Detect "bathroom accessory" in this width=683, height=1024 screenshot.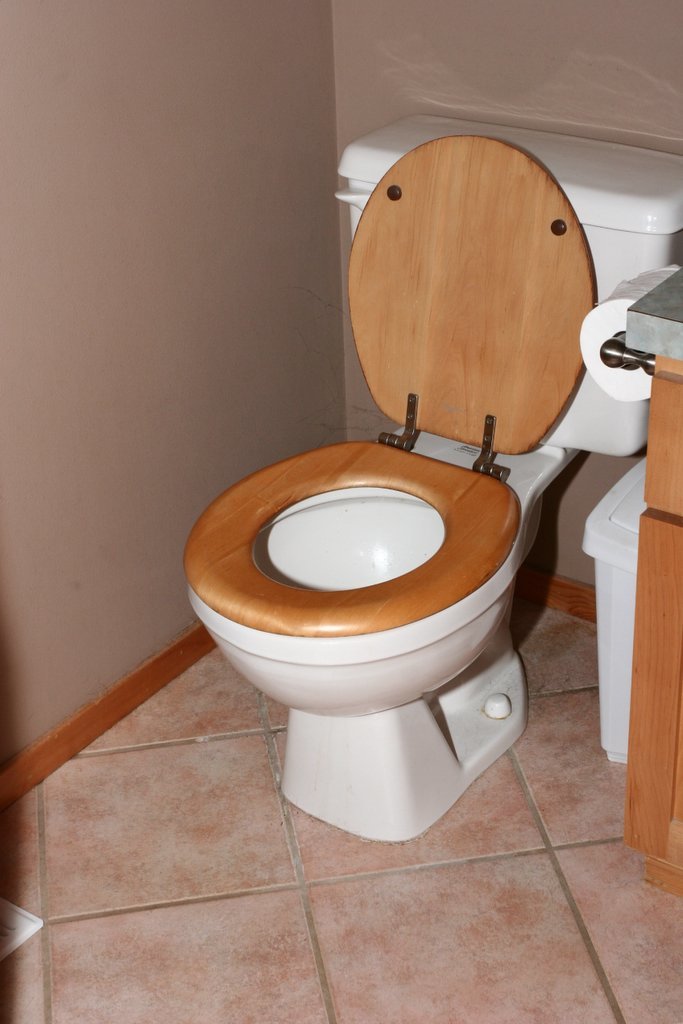
Detection: <box>334,102,682,466</box>.
